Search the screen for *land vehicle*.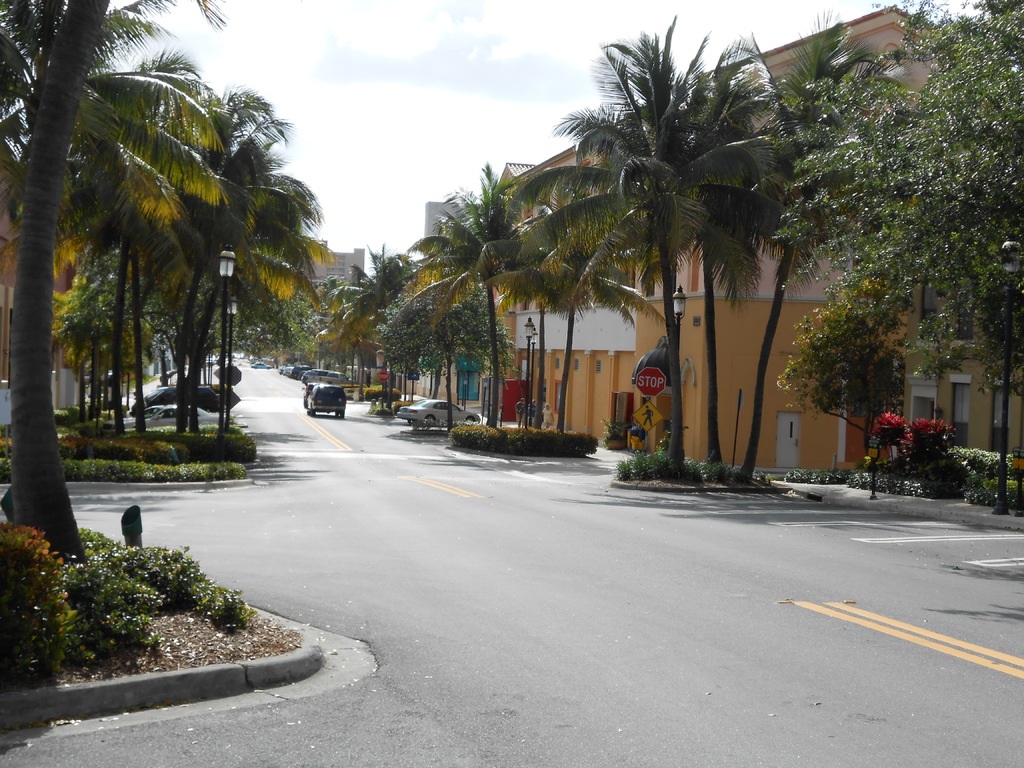
Found at <box>396,401,480,424</box>.
